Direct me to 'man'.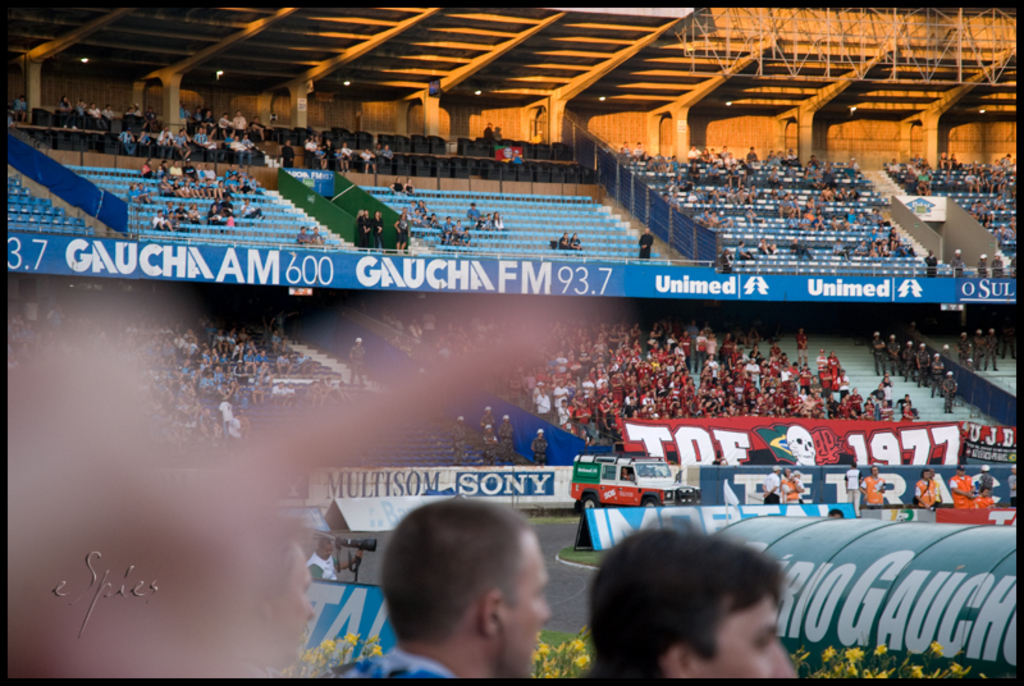
Direction: <box>178,159,198,180</box>.
